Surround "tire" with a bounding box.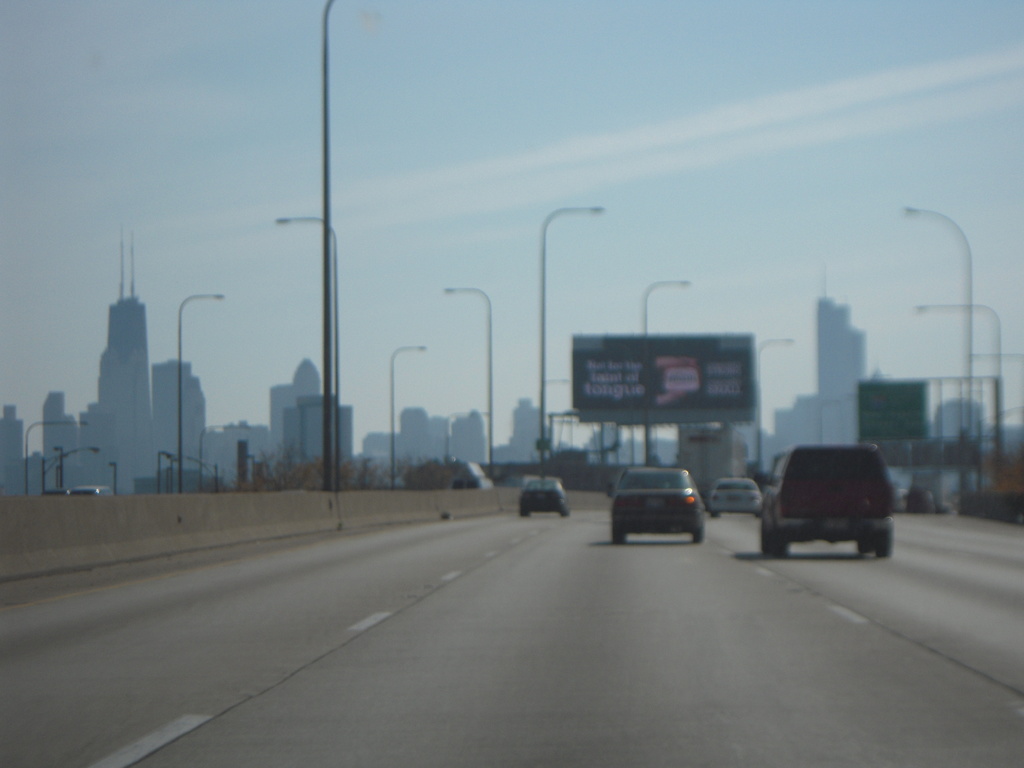
detection(860, 535, 874, 552).
